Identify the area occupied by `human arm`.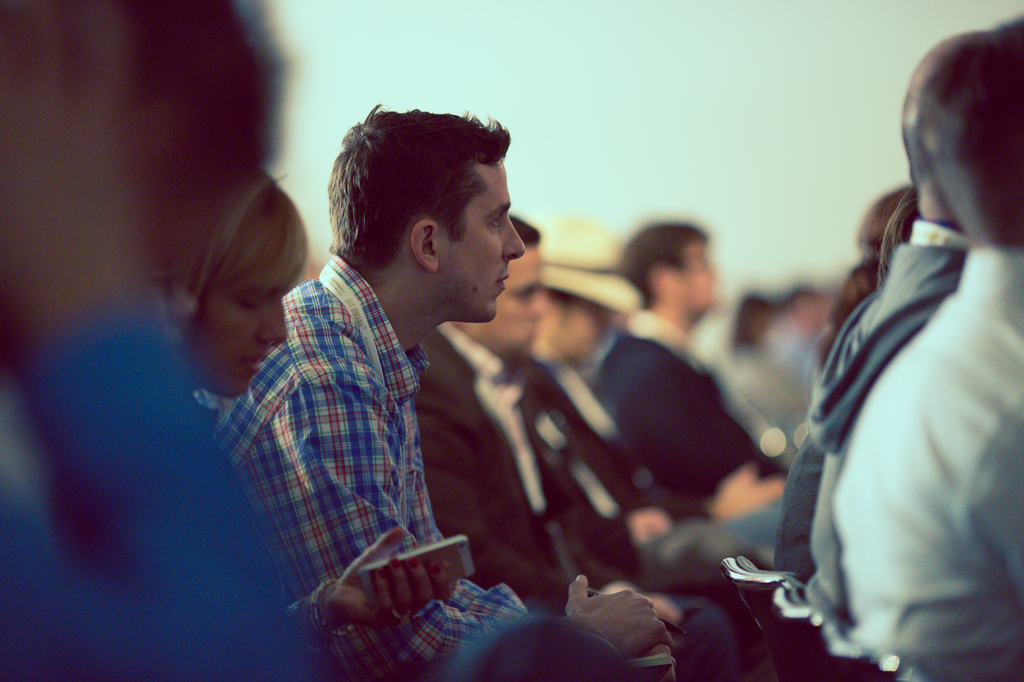
Area: rect(972, 406, 1023, 594).
